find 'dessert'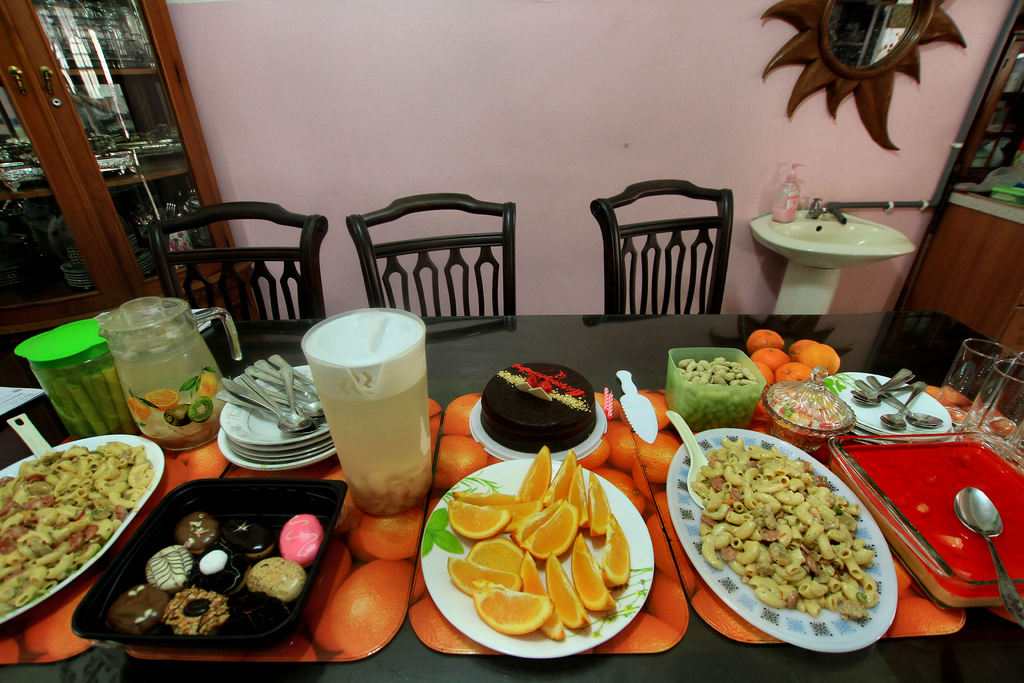
select_region(472, 373, 607, 467)
